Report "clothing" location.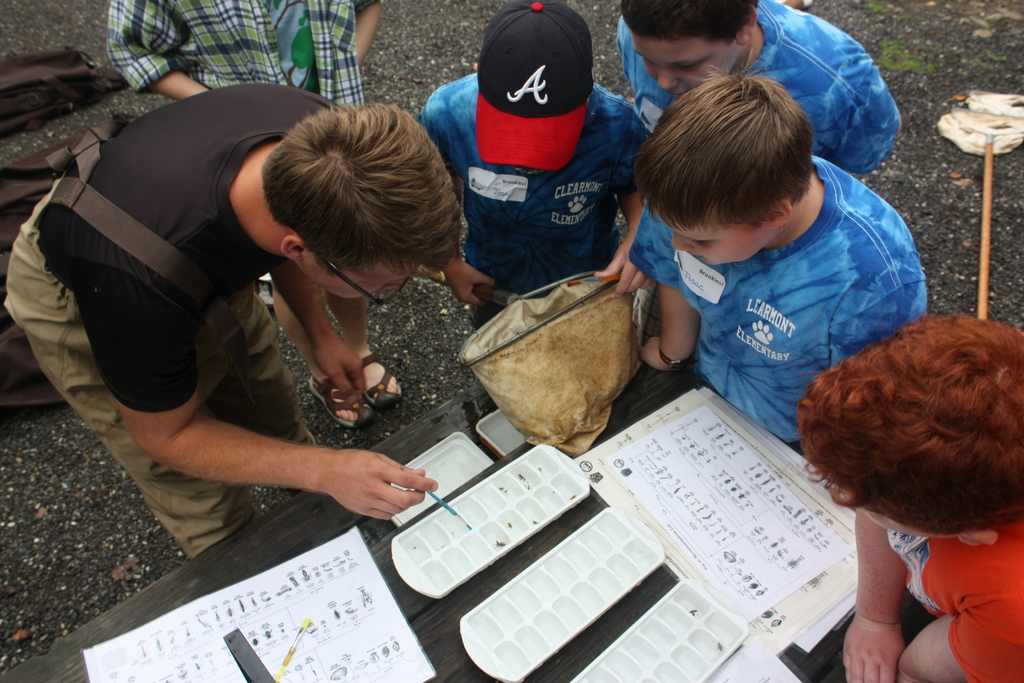
Report: x1=890, y1=525, x2=1023, y2=682.
